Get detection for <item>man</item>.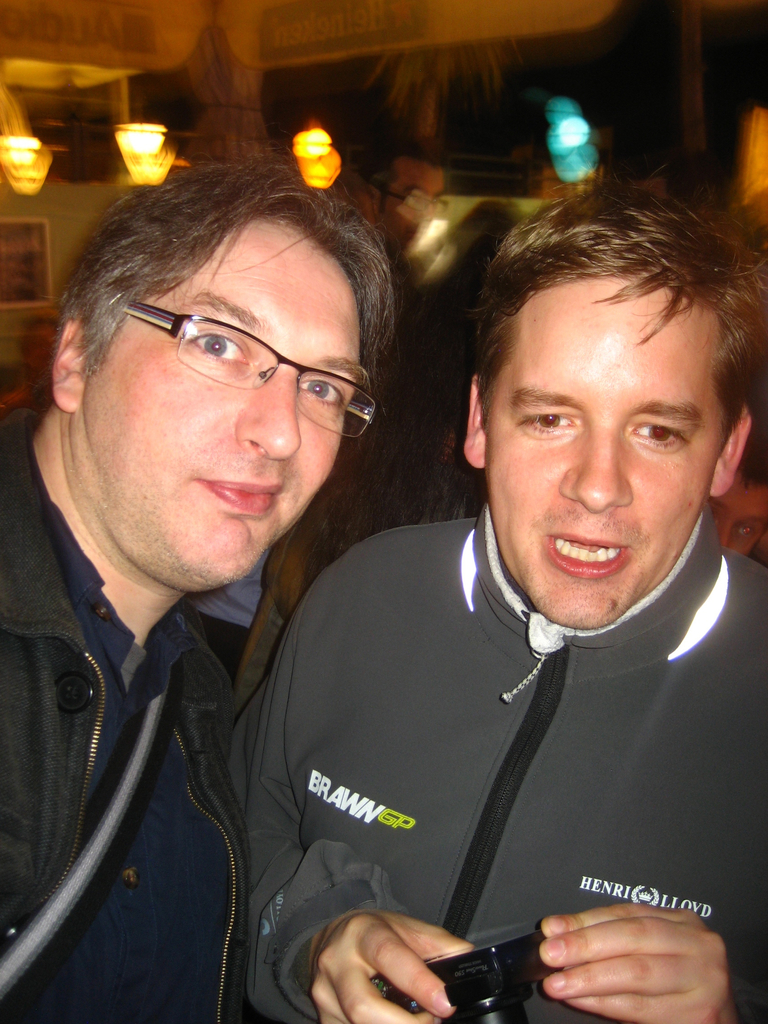
Detection: select_region(0, 155, 405, 1023).
